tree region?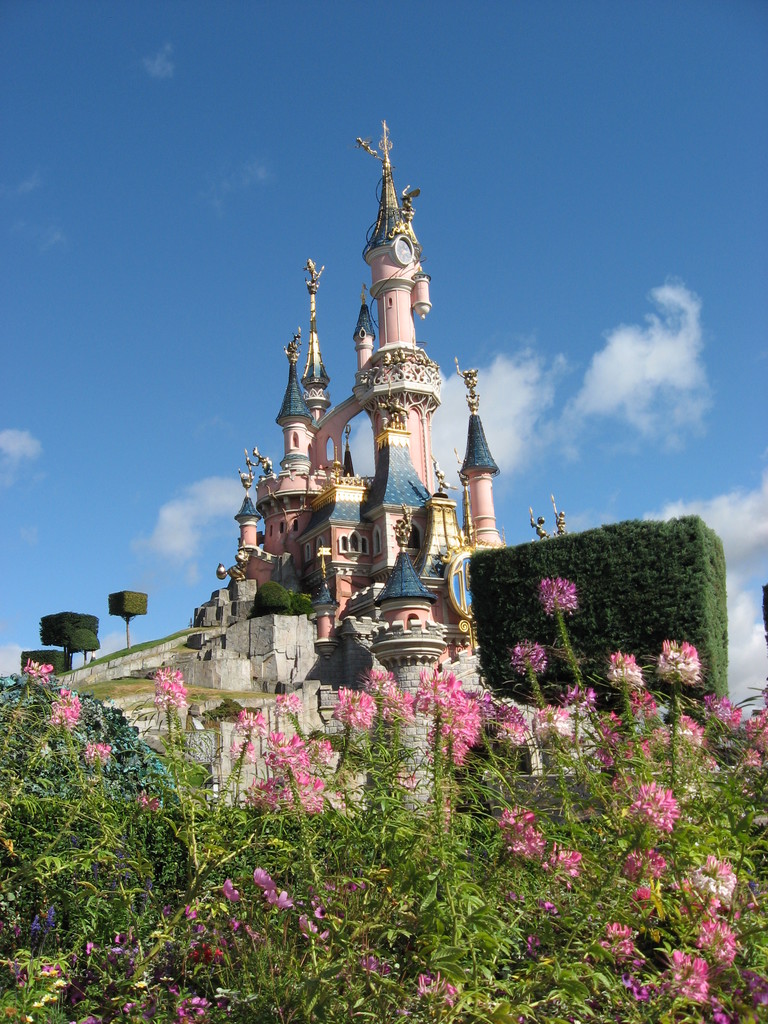
758, 583, 767, 643
